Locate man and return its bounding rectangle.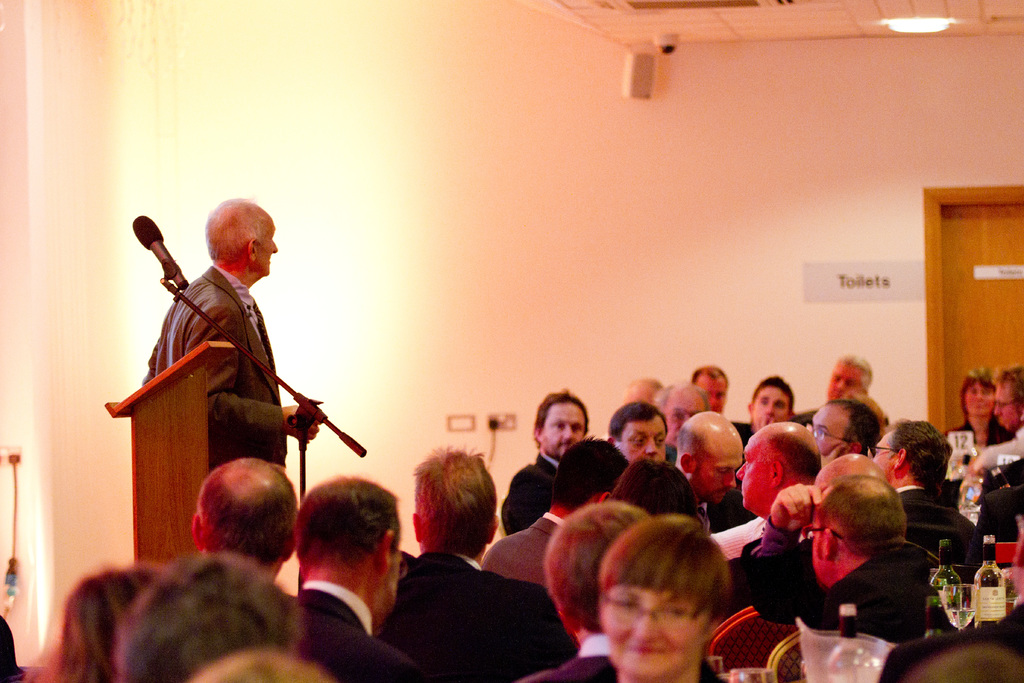
{"x1": 866, "y1": 420, "x2": 984, "y2": 584}.
